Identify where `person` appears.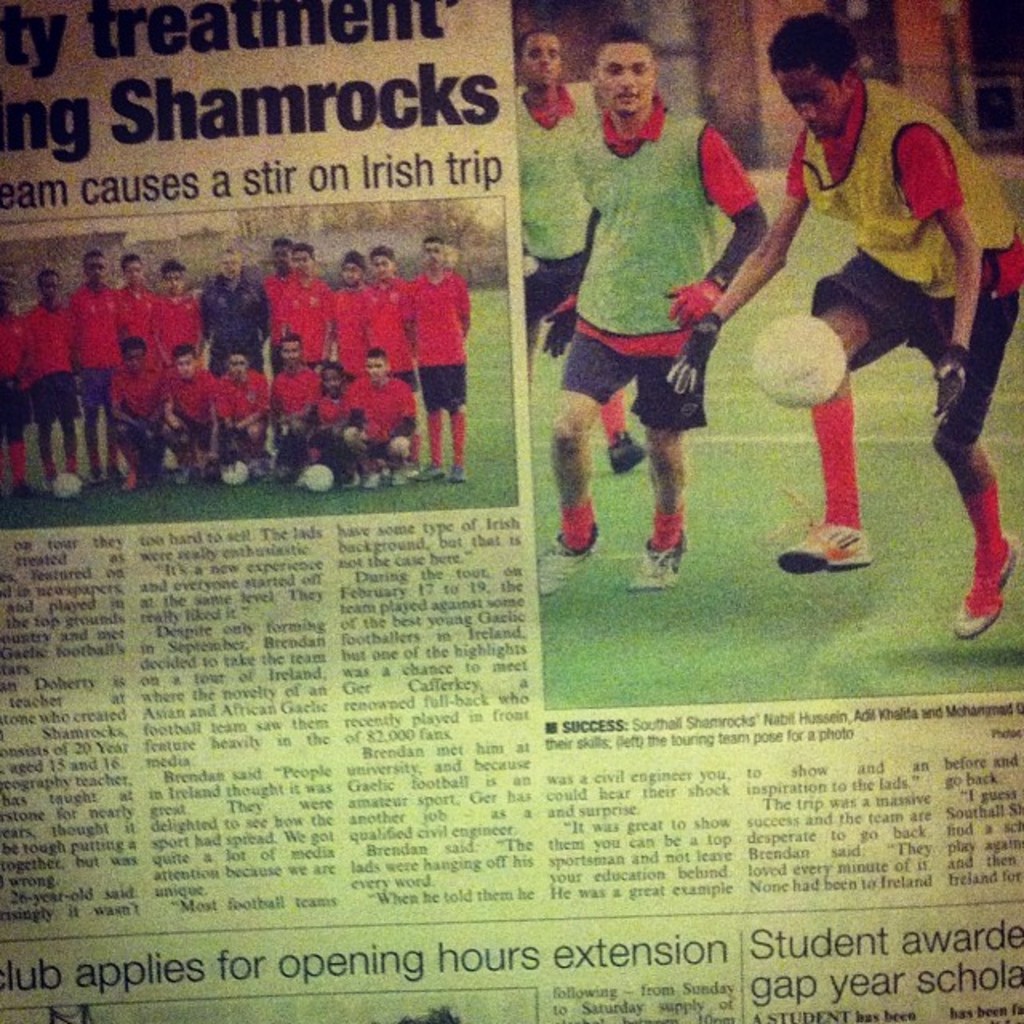
Appears at [x1=66, y1=242, x2=120, y2=493].
